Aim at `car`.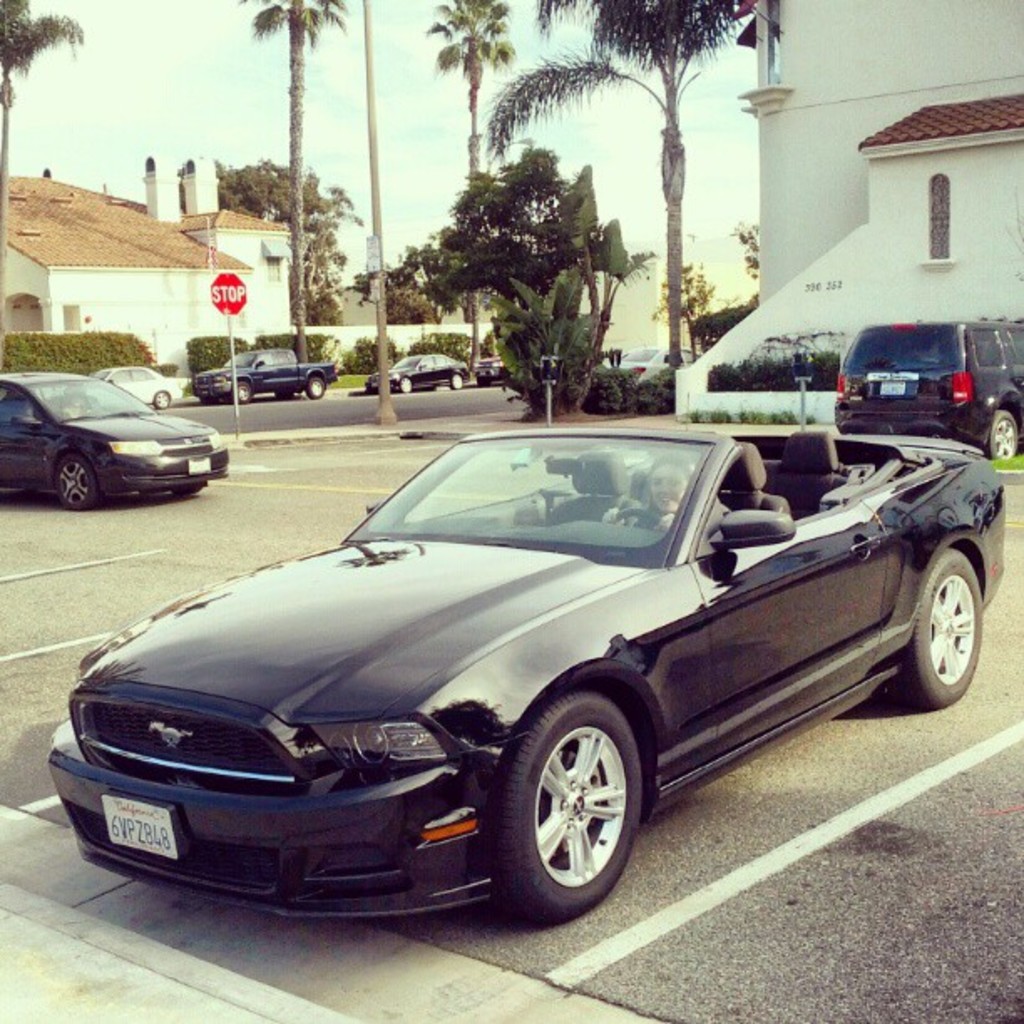
Aimed at (0,358,229,500).
